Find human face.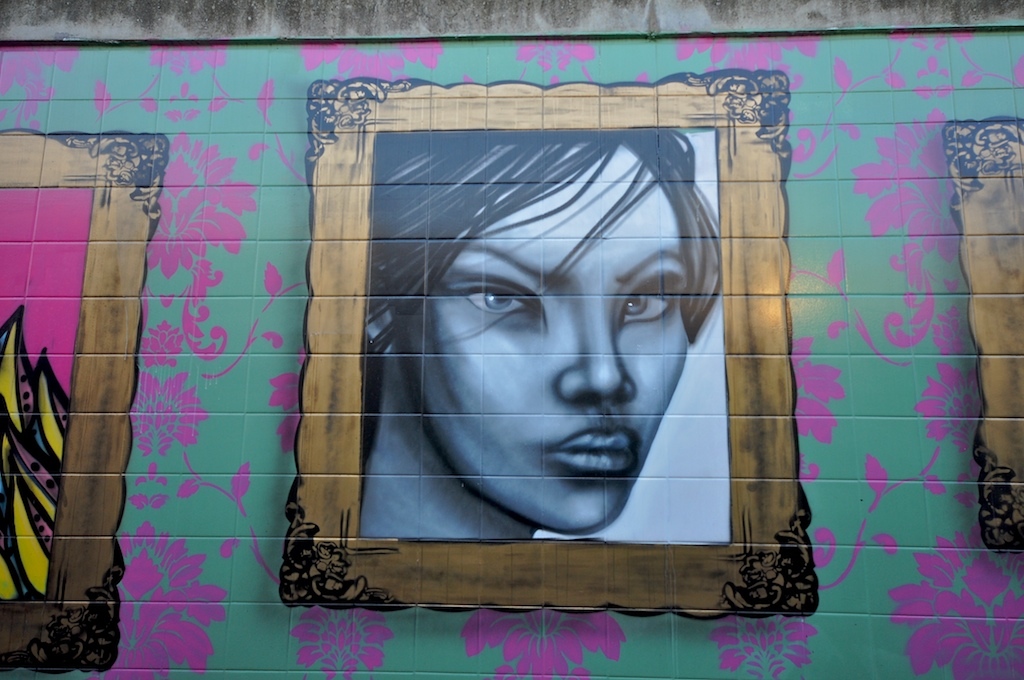
[left=408, top=146, right=684, bottom=530].
